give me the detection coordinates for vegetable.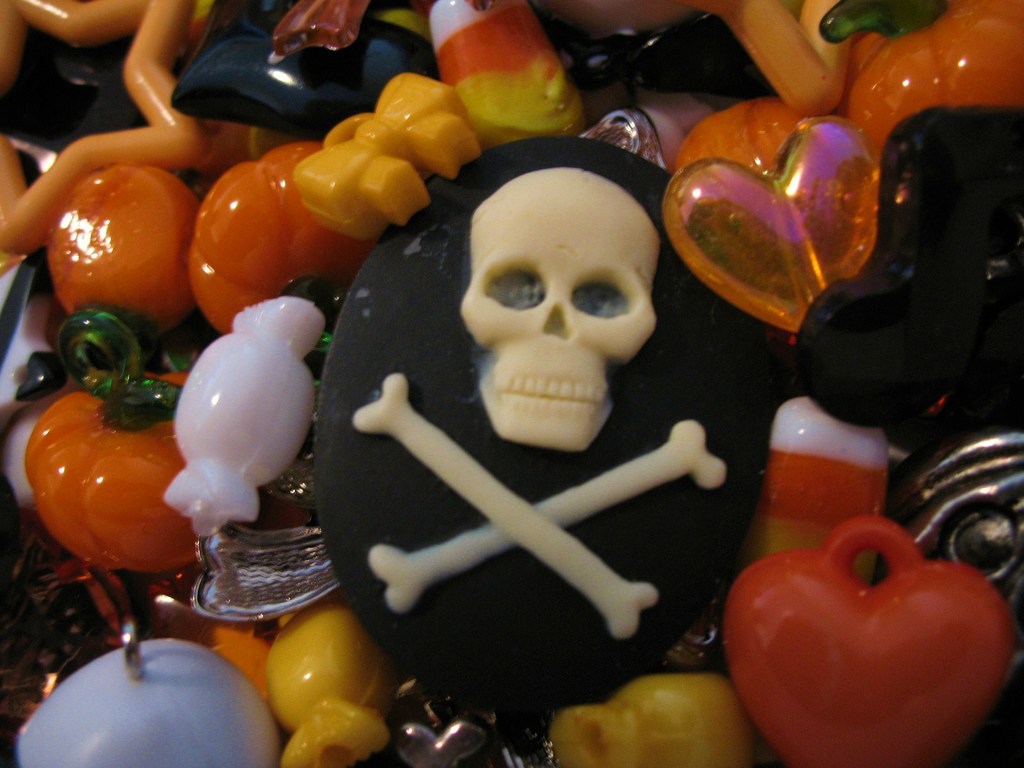
bbox=[34, 301, 207, 572].
